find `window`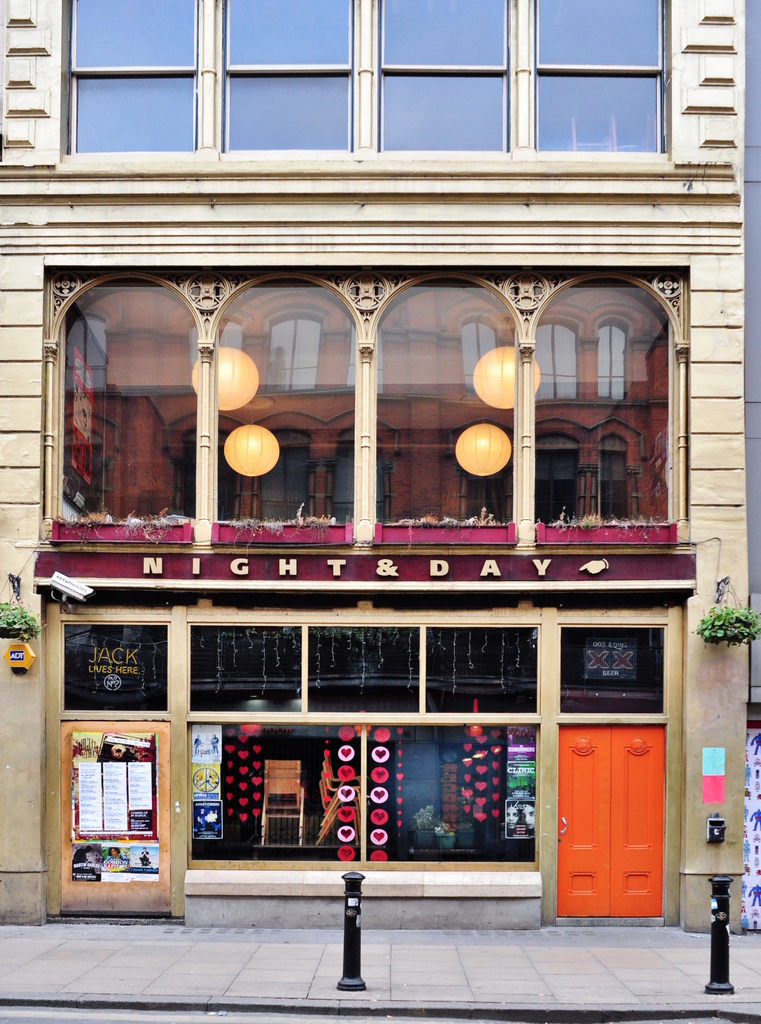
47 273 690 538
